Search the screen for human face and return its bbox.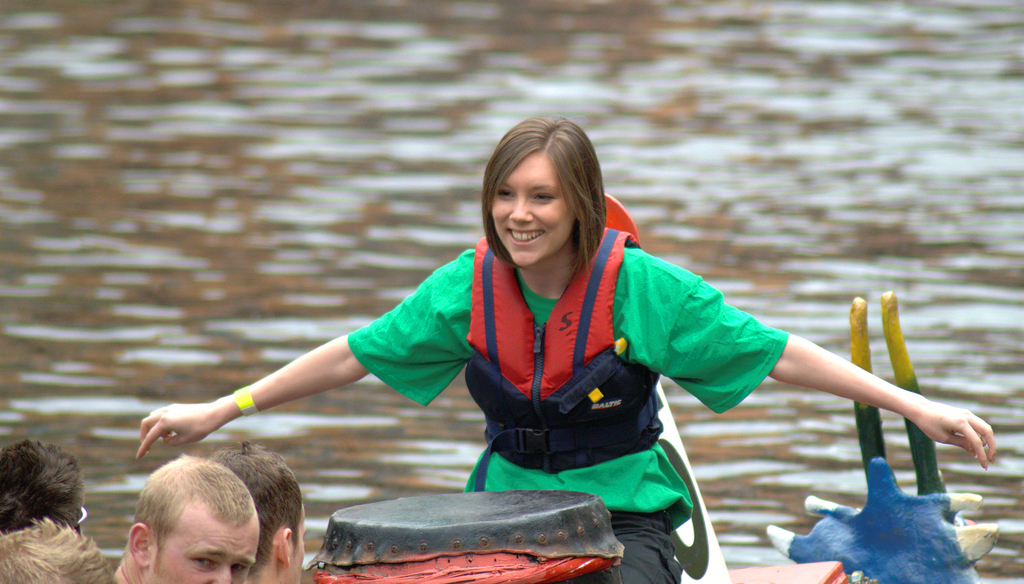
Found: [290, 504, 304, 576].
